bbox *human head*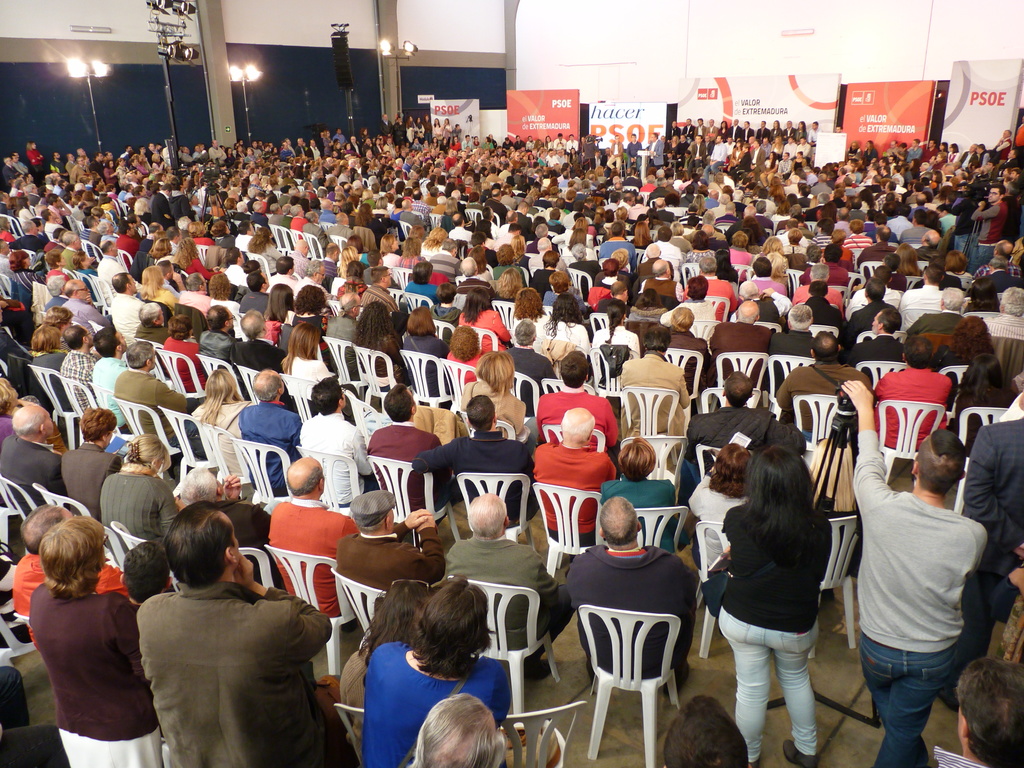
box(938, 287, 965, 312)
